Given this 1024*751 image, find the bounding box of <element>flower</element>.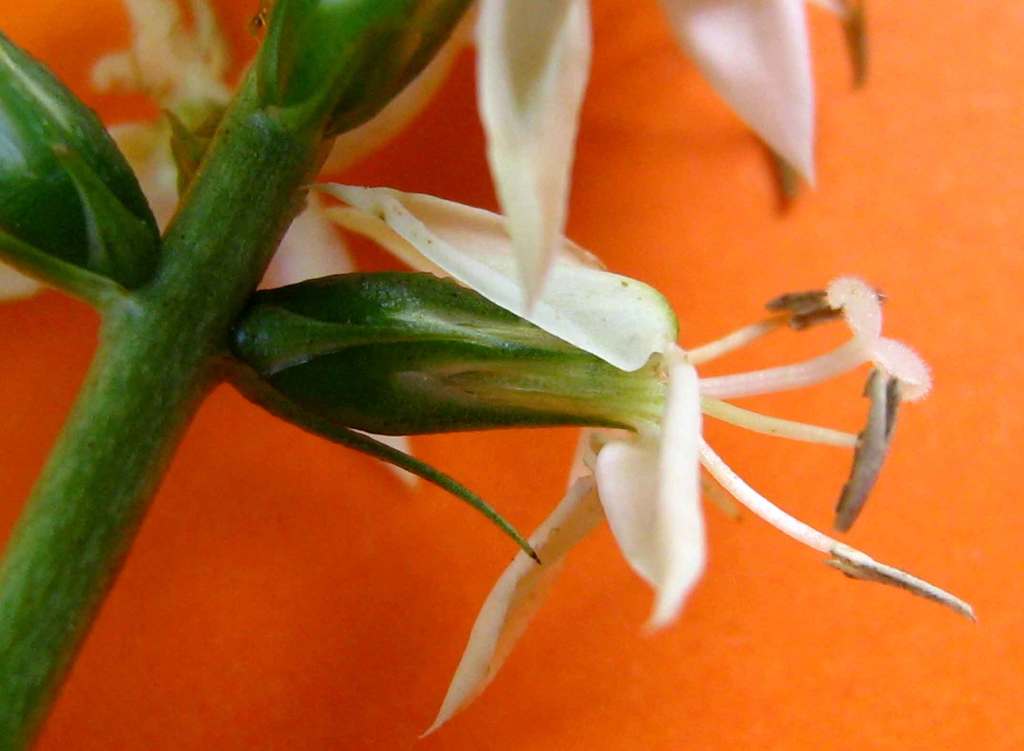
x1=234, y1=131, x2=984, y2=750.
